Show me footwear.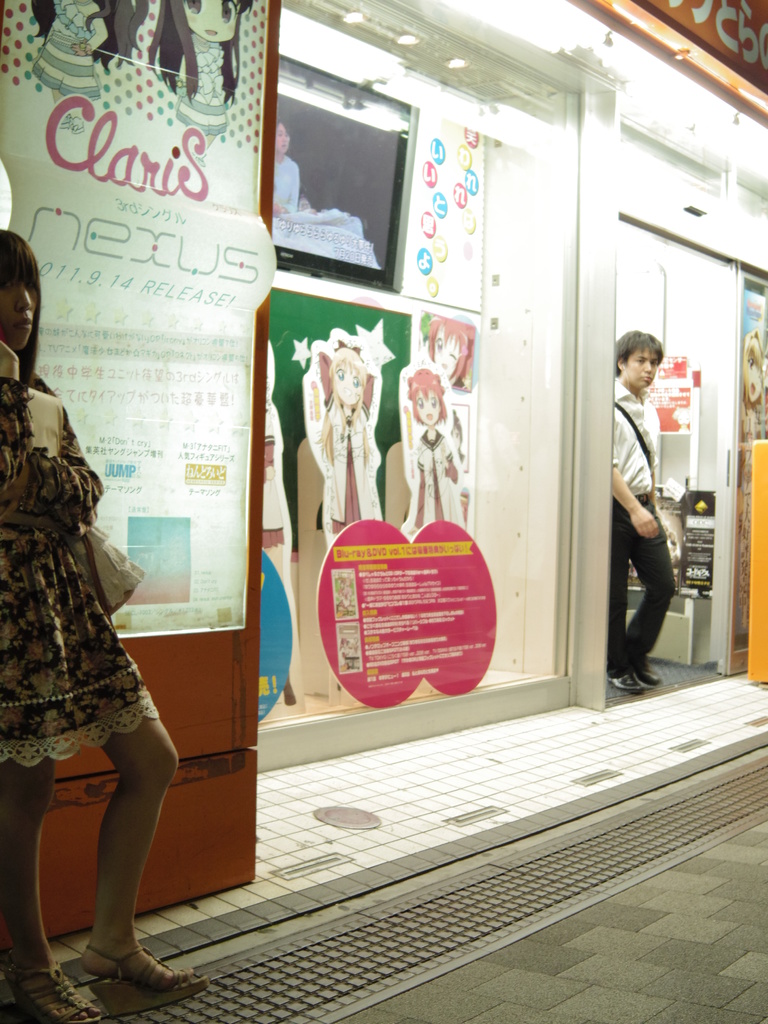
footwear is here: bbox(639, 664, 668, 689).
